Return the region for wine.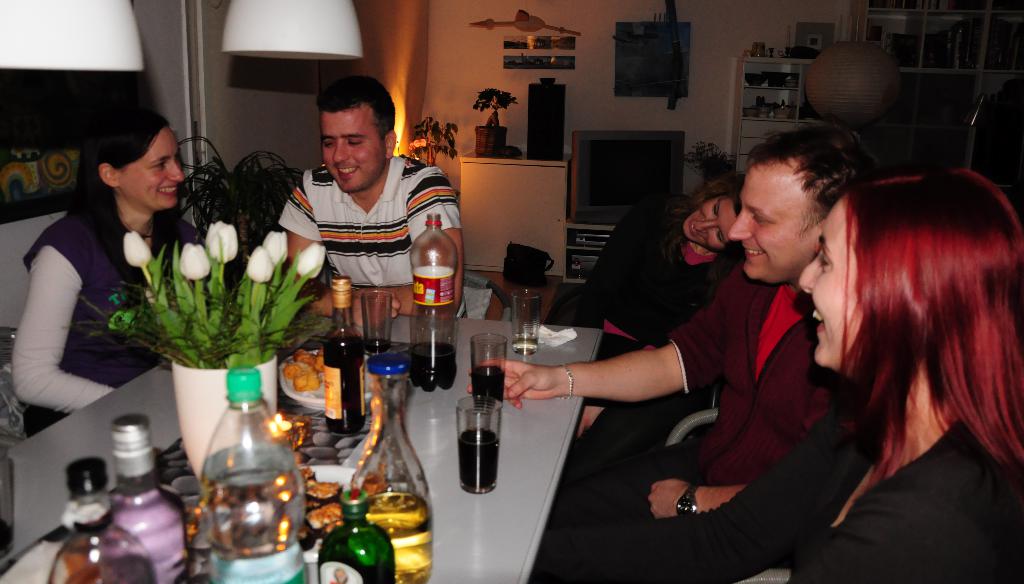
455, 425, 504, 499.
